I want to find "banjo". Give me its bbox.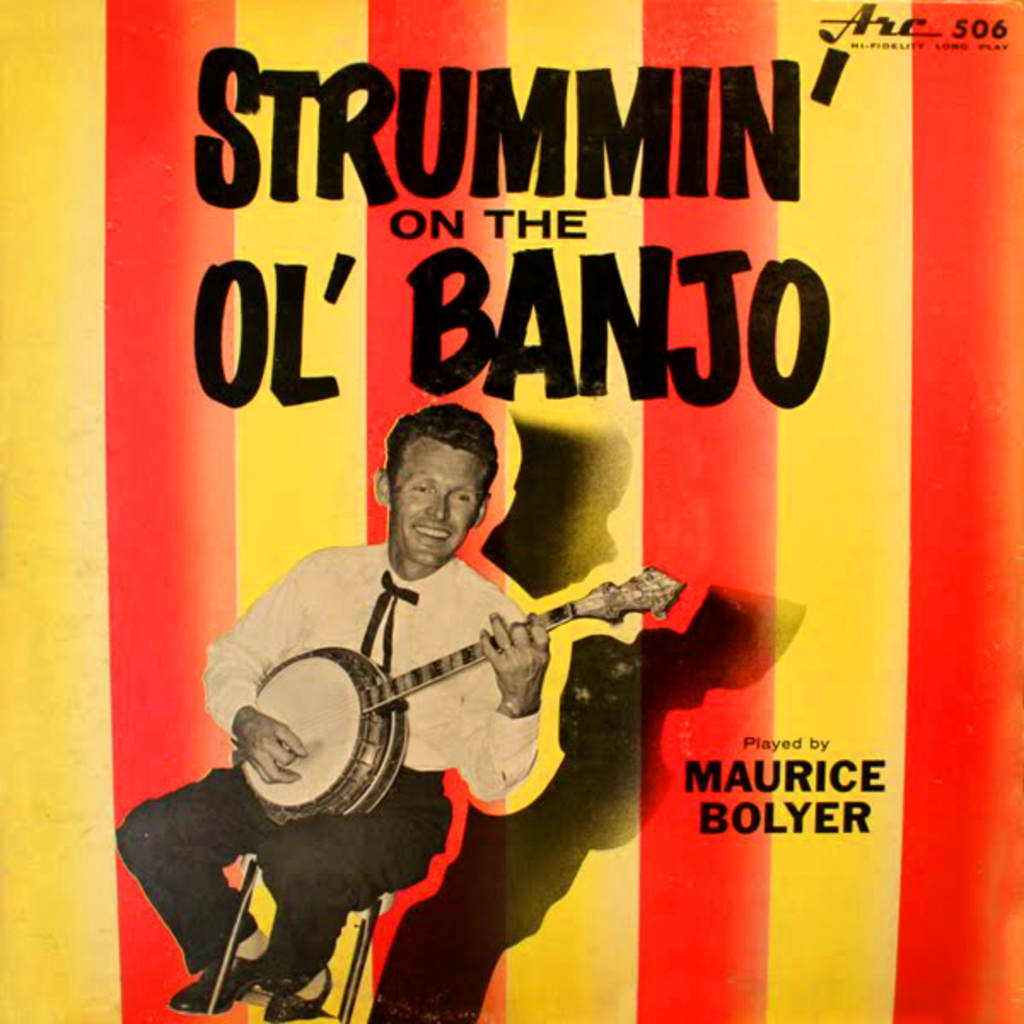
crop(189, 560, 594, 833).
